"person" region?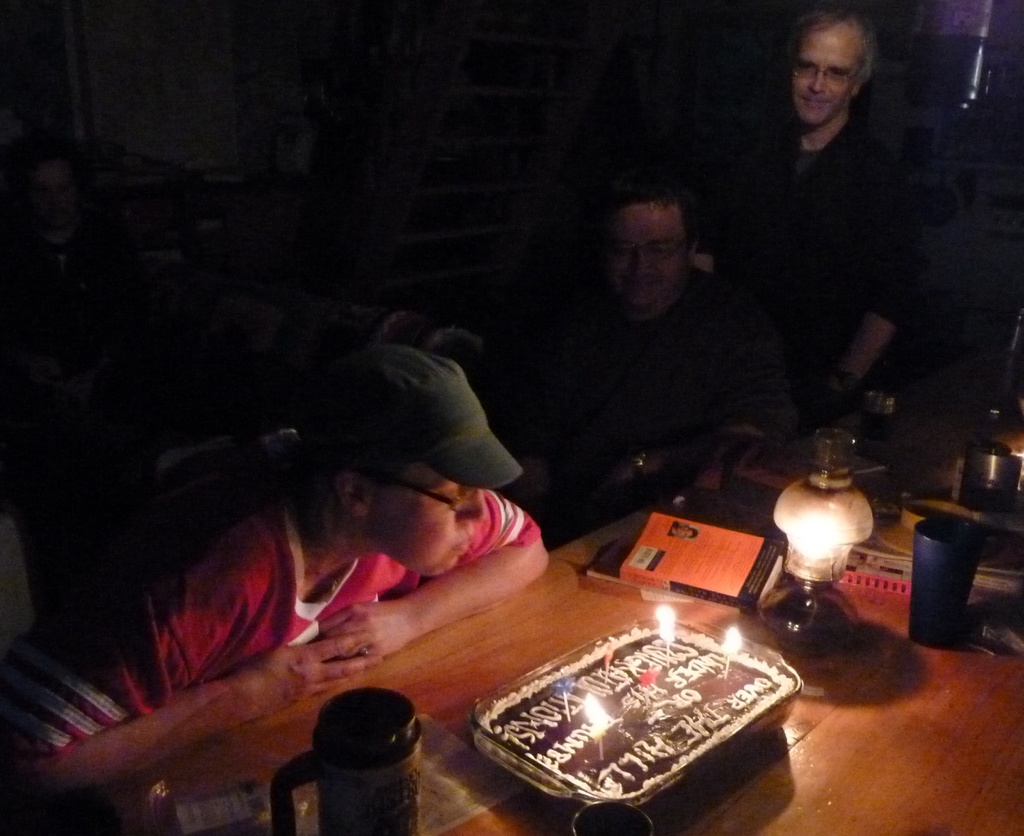
x1=0 y1=345 x2=547 y2=807
